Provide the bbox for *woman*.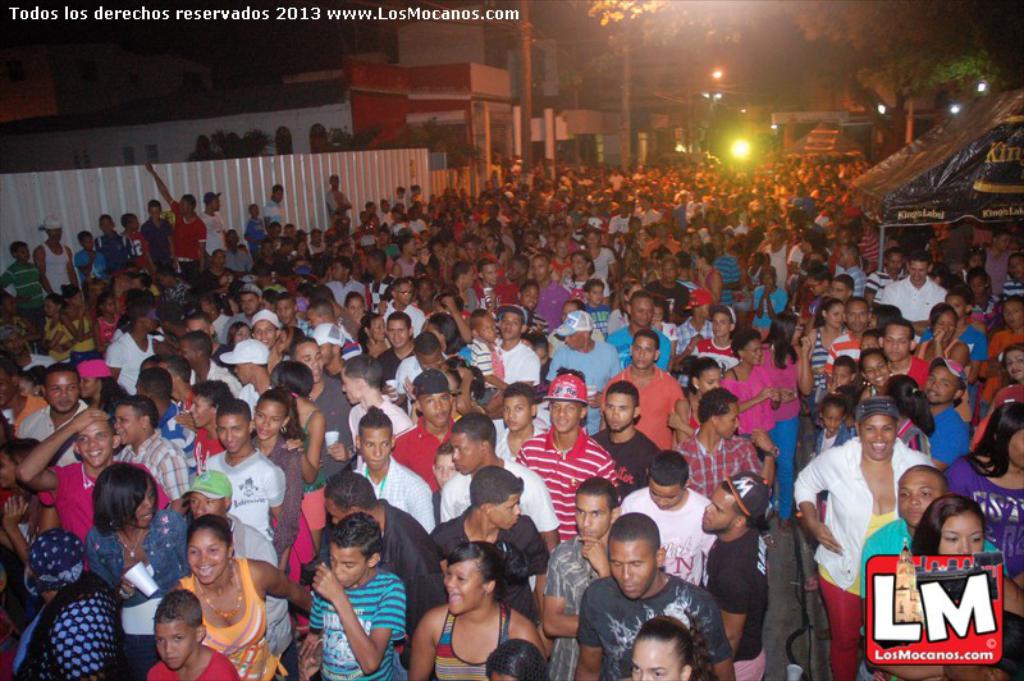
bbox(86, 458, 192, 680).
